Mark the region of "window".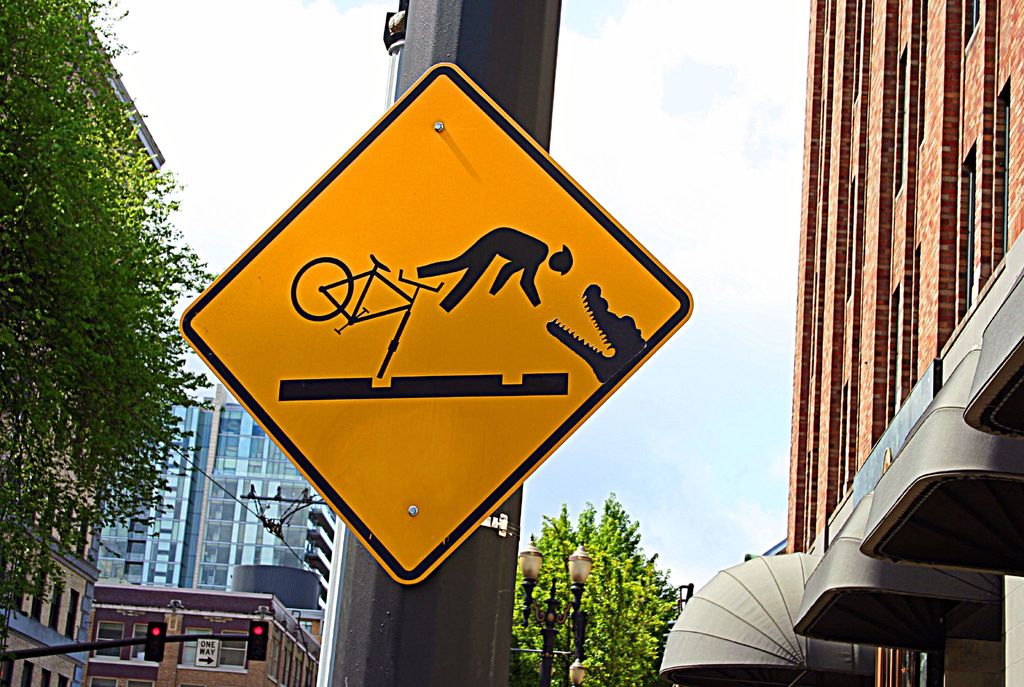
Region: pyautogui.locateOnScreen(220, 634, 248, 668).
